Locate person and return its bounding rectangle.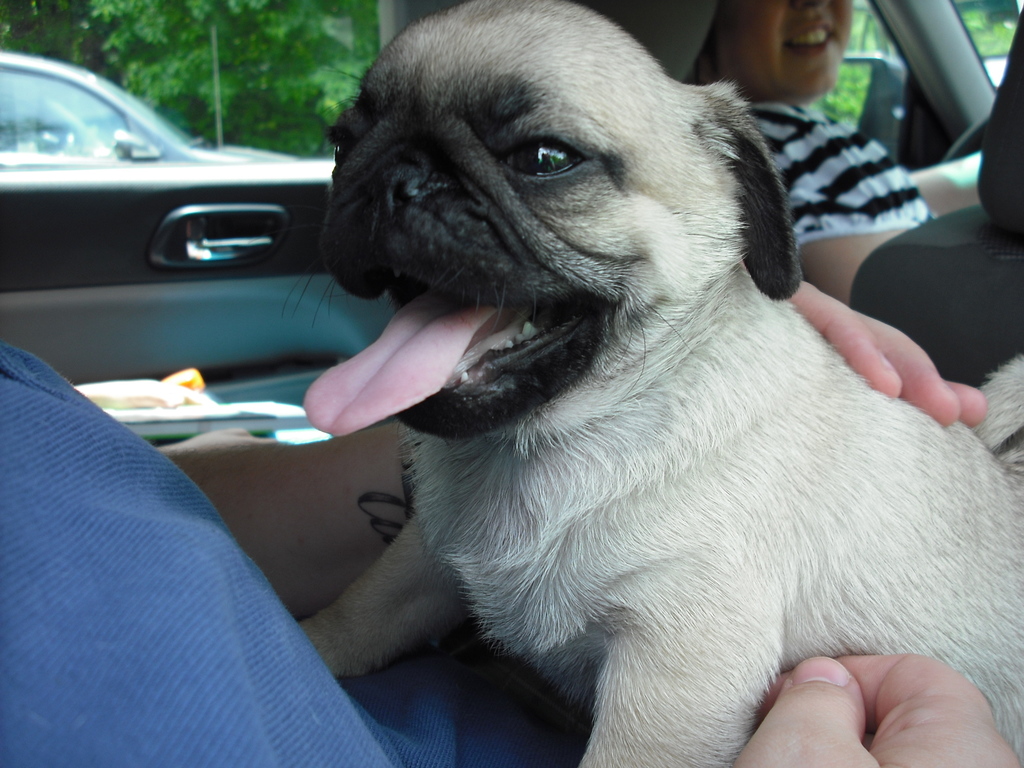
x1=0 y1=274 x2=1023 y2=767.
